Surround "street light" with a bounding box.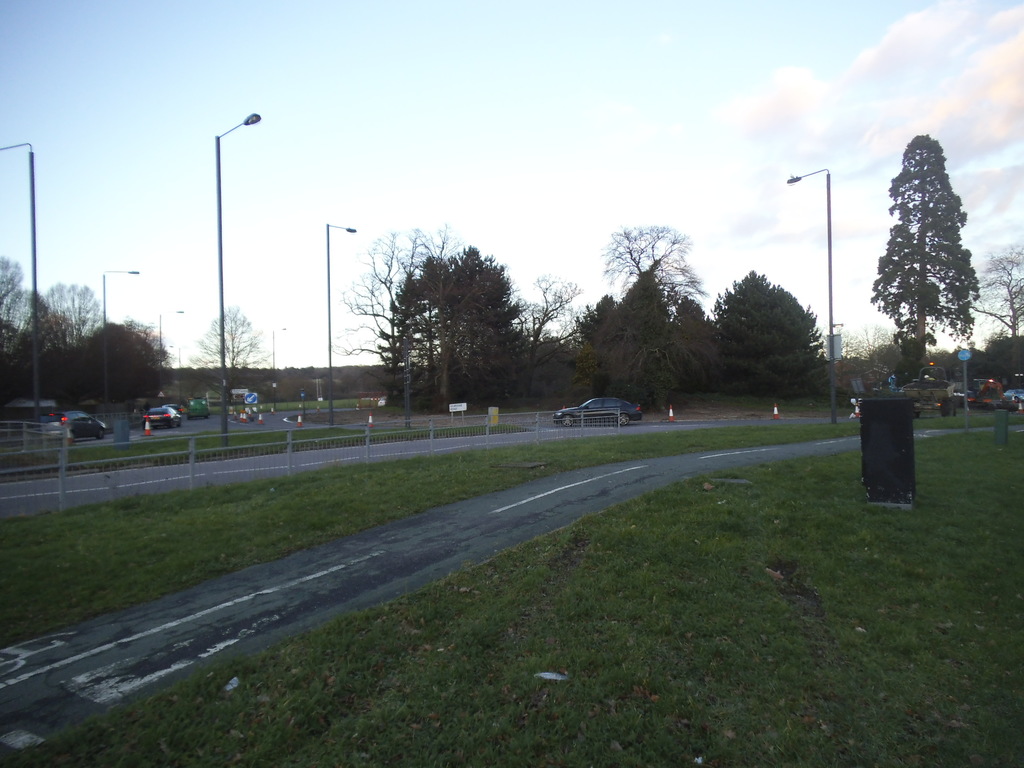
[left=272, top=325, right=287, bottom=404].
